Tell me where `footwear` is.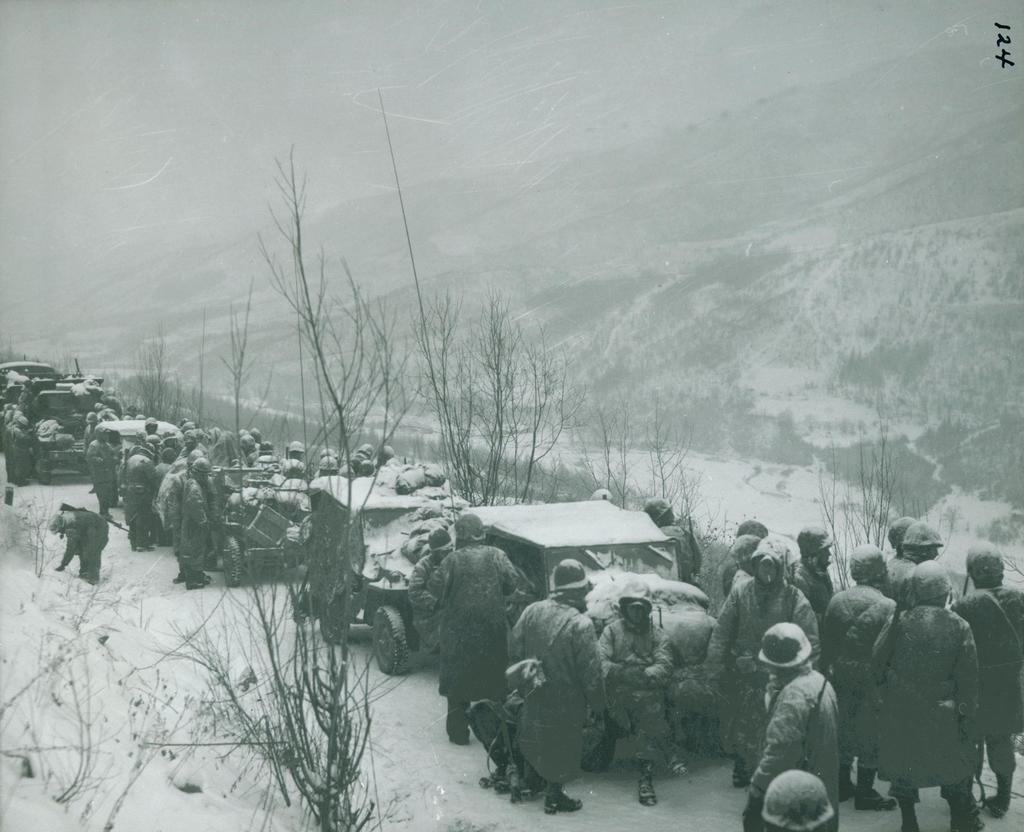
`footwear` is at crop(186, 581, 199, 590).
